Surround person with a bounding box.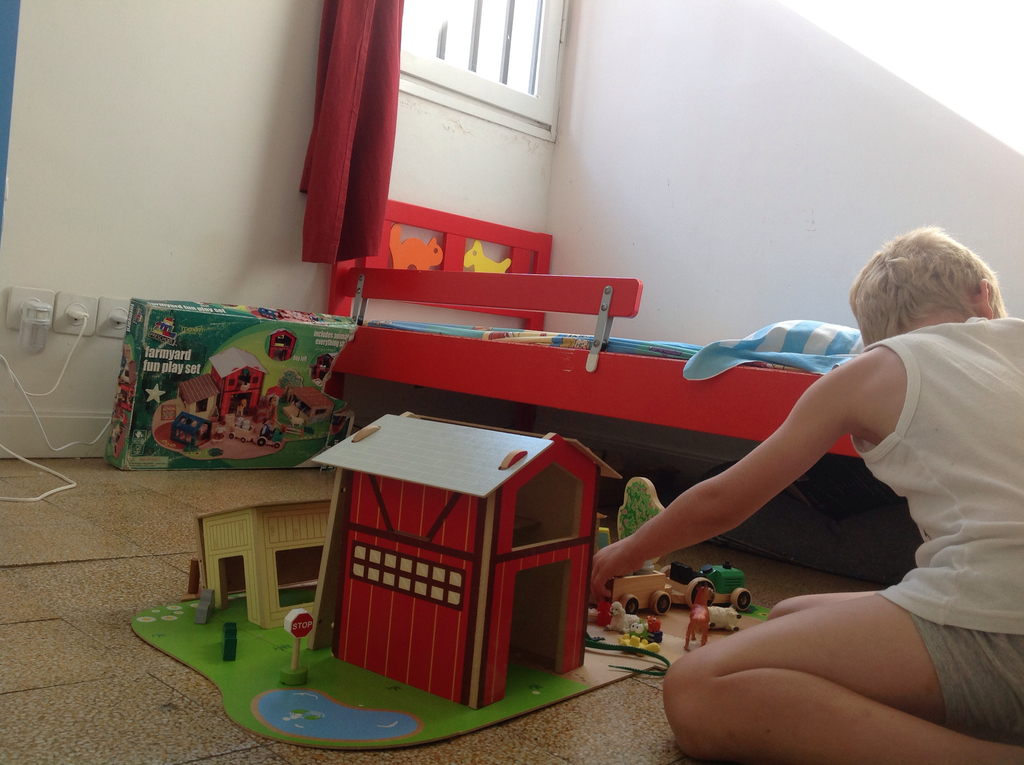
box=[598, 238, 988, 719].
